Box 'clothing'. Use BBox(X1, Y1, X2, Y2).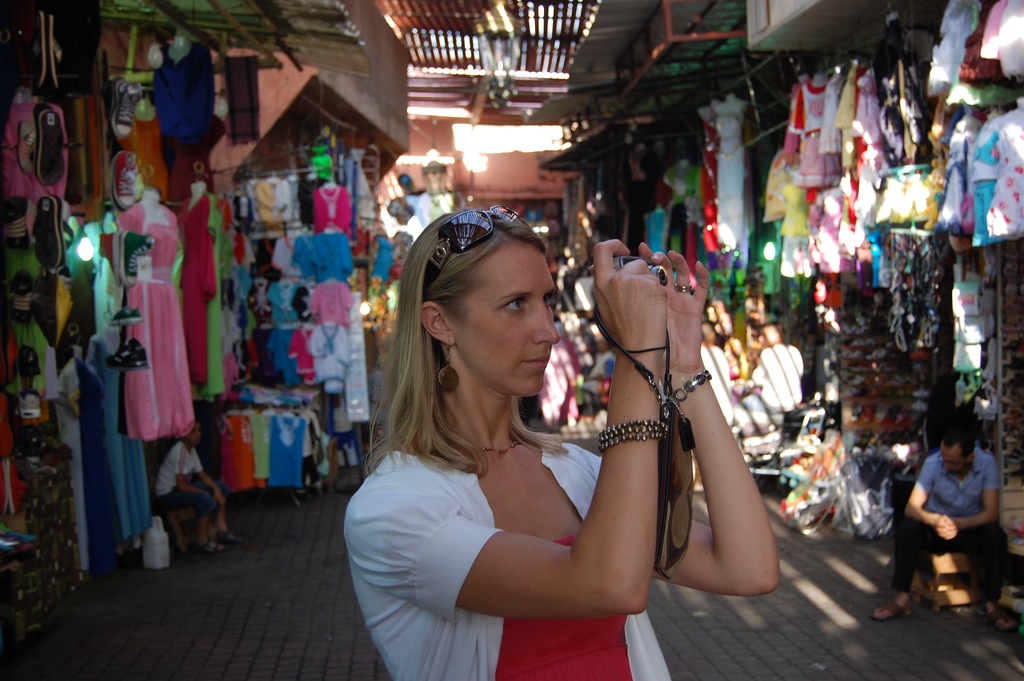
BBox(957, 0, 1007, 88).
